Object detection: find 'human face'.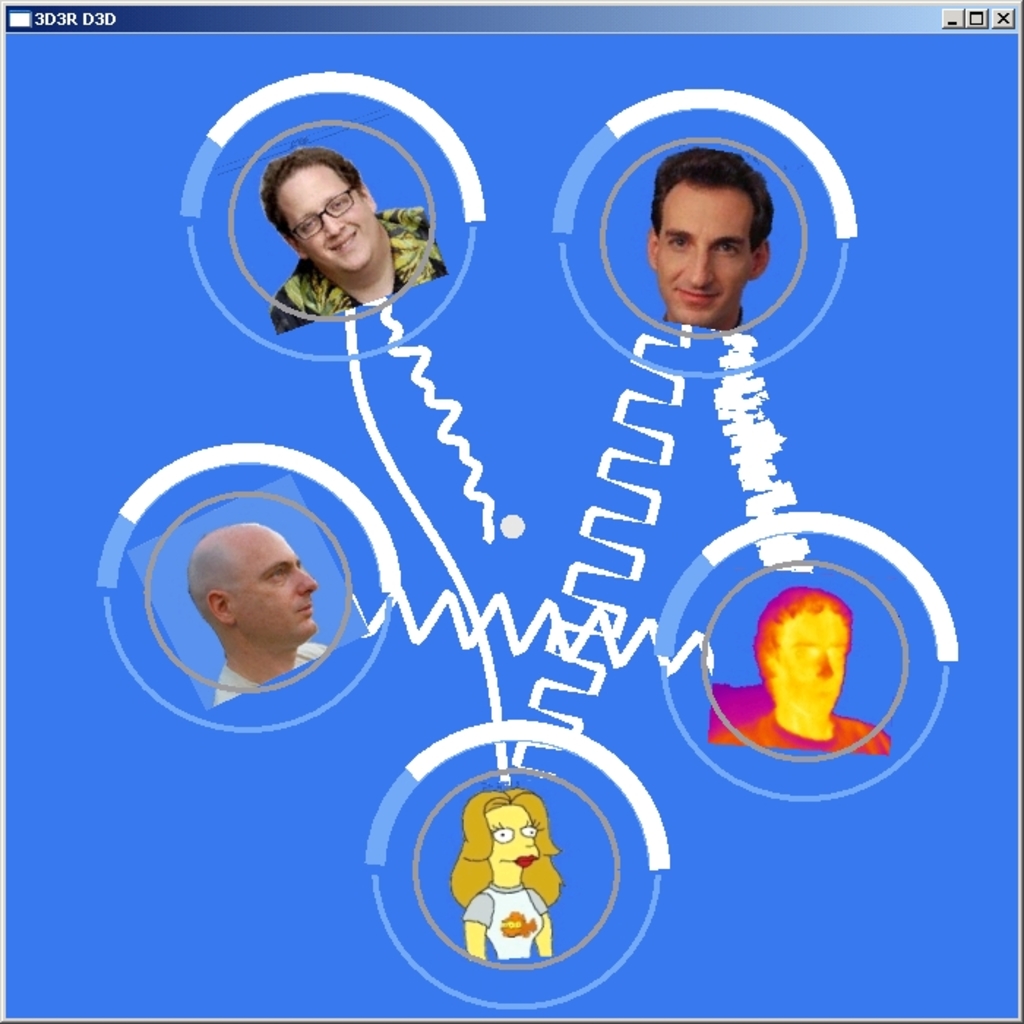
{"left": 231, "top": 513, "right": 320, "bottom": 645}.
